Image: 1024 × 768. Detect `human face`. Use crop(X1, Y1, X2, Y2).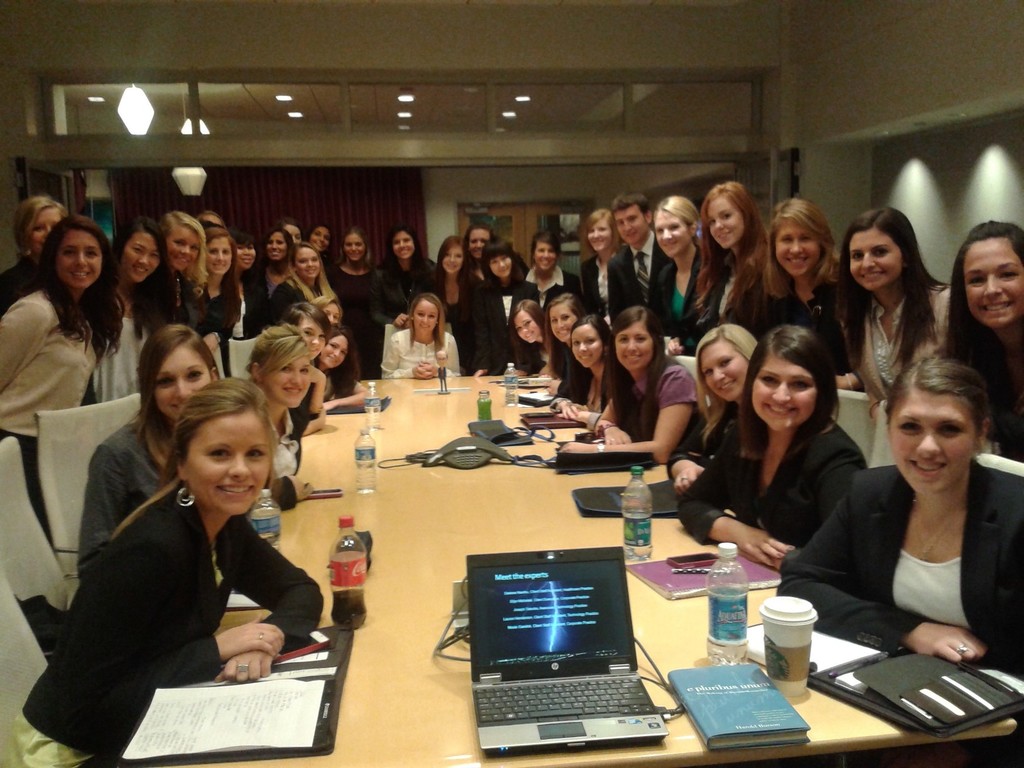
crop(550, 301, 575, 341).
